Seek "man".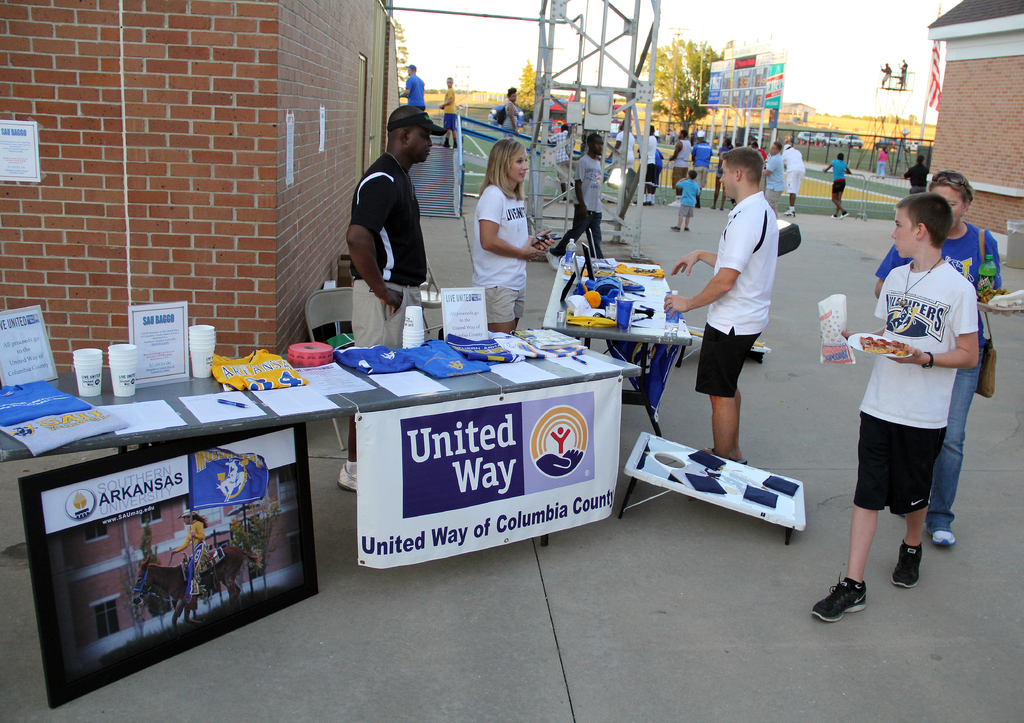
[left=503, top=88, right=516, bottom=135].
